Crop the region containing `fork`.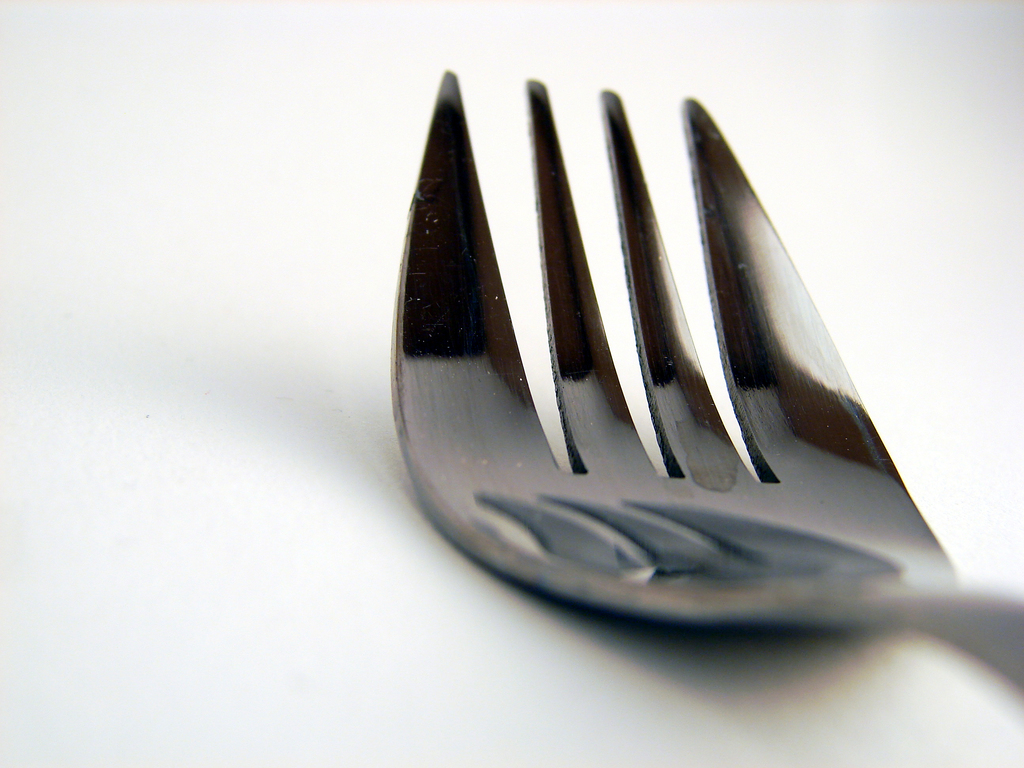
Crop region: 388,67,1023,693.
